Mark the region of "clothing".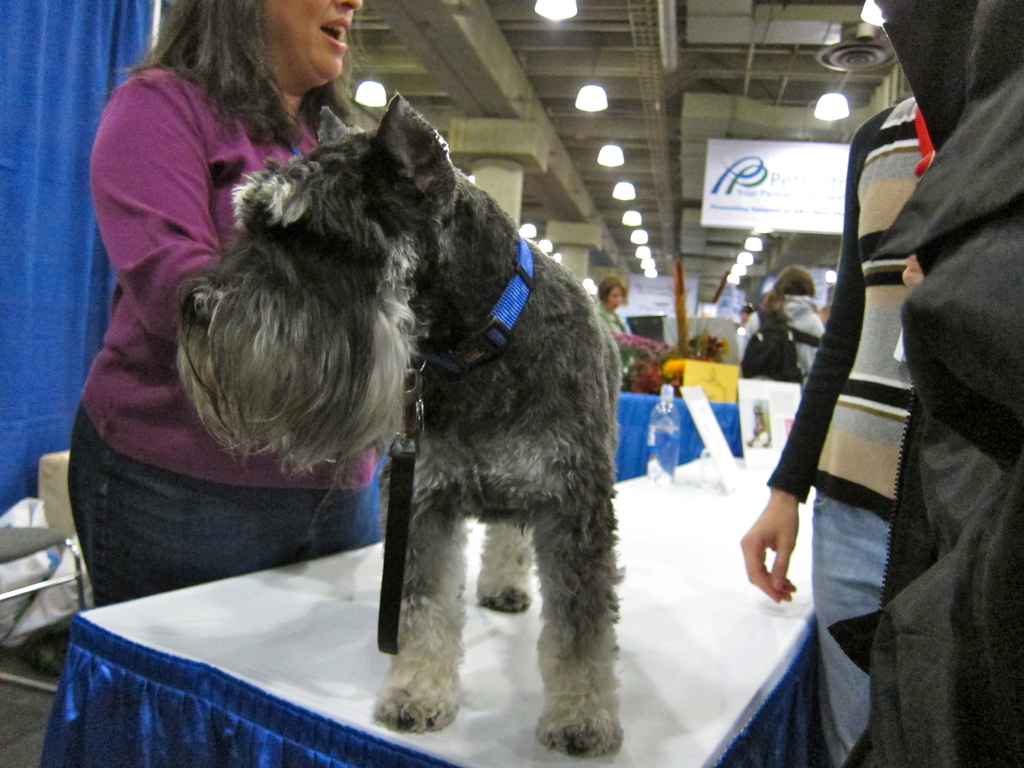
Region: bbox=(591, 299, 630, 369).
